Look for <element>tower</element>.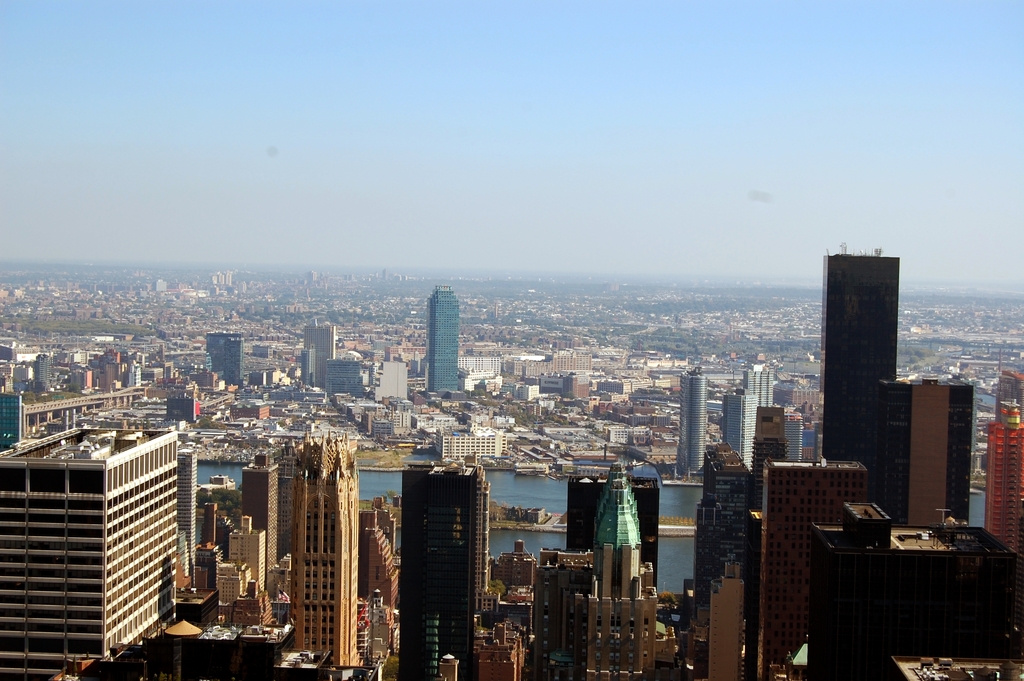
Found: region(207, 333, 244, 390).
